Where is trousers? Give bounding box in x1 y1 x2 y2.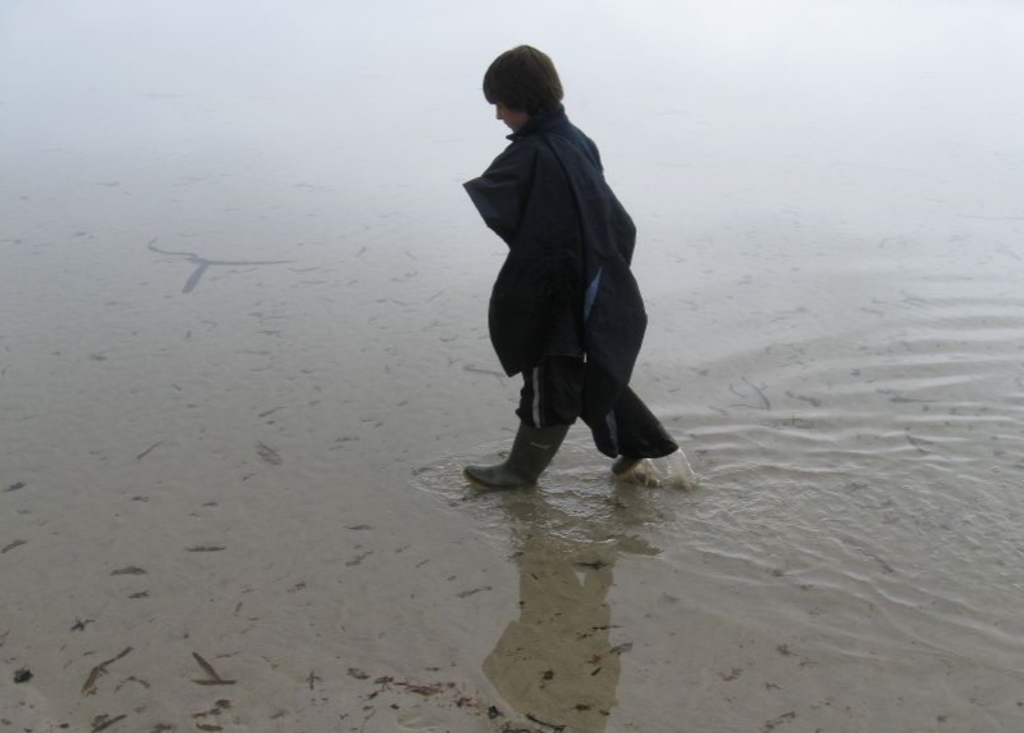
504 357 629 462.
